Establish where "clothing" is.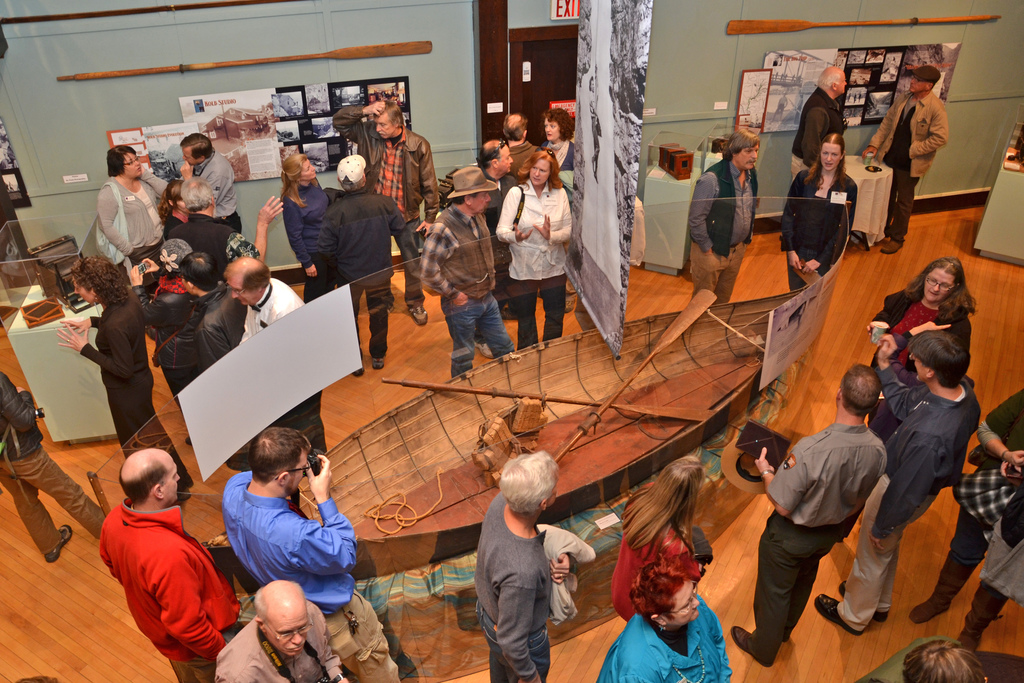
Established at {"left": 95, "top": 172, "right": 163, "bottom": 293}.
